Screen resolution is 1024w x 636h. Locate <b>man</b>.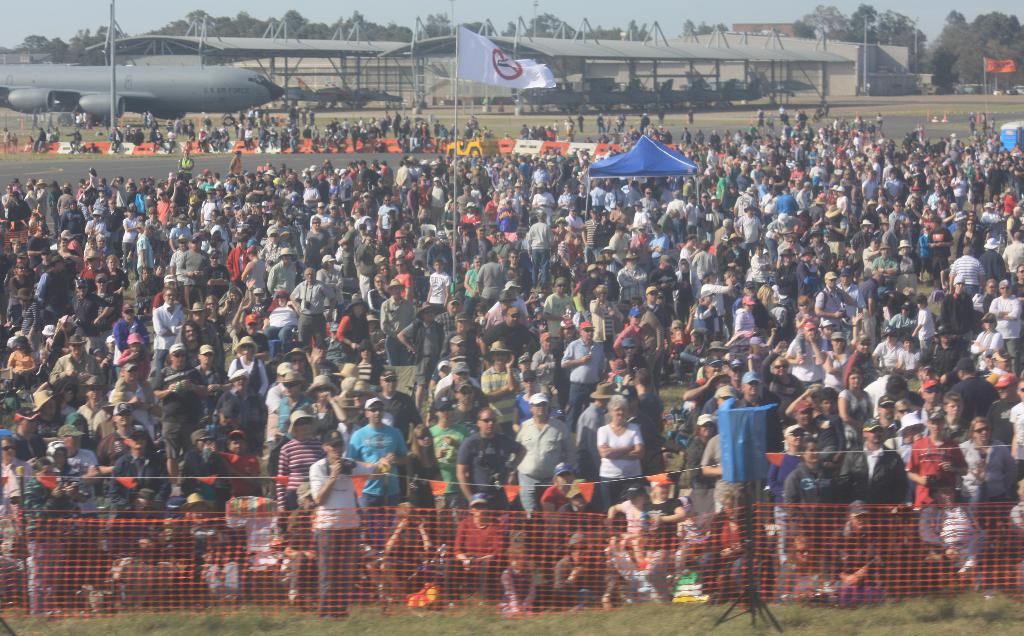
x1=184, y1=302, x2=221, y2=368.
